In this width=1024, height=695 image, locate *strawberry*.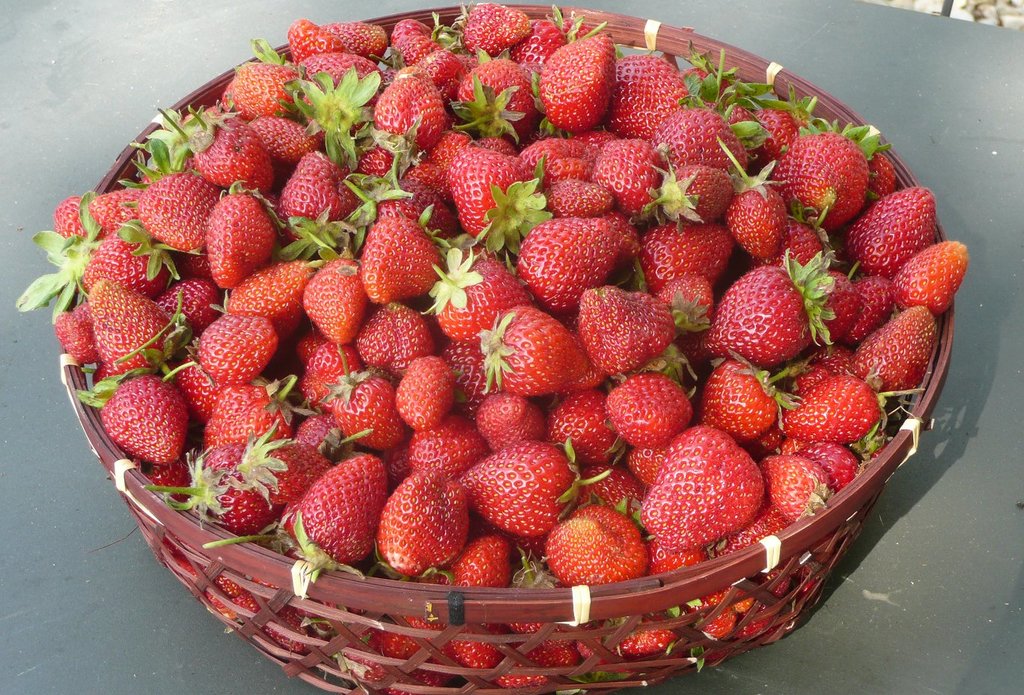
Bounding box: <bbox>525, 121, 623, 186</bbox>.
